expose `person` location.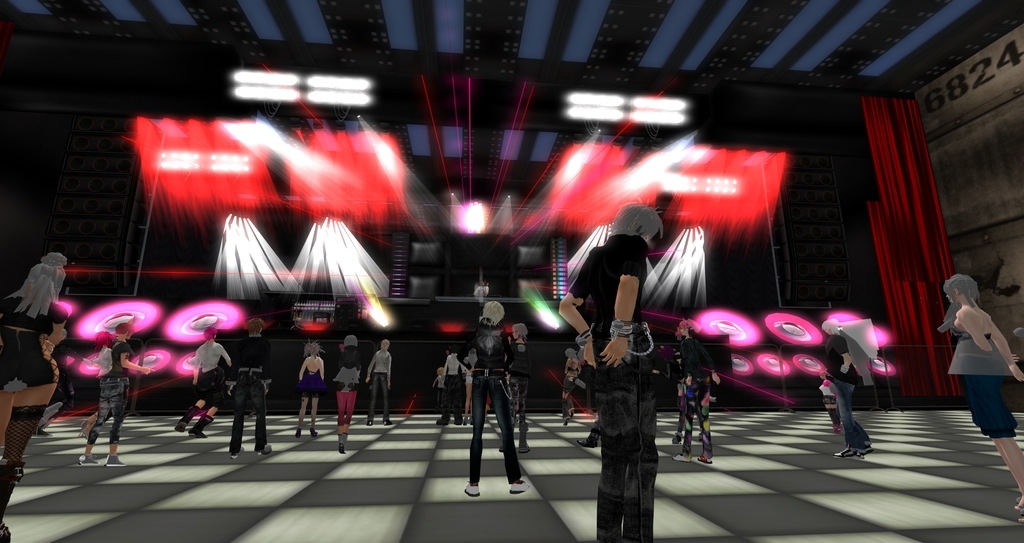
Exposed at Rect(934, 263, 1023, 521).
